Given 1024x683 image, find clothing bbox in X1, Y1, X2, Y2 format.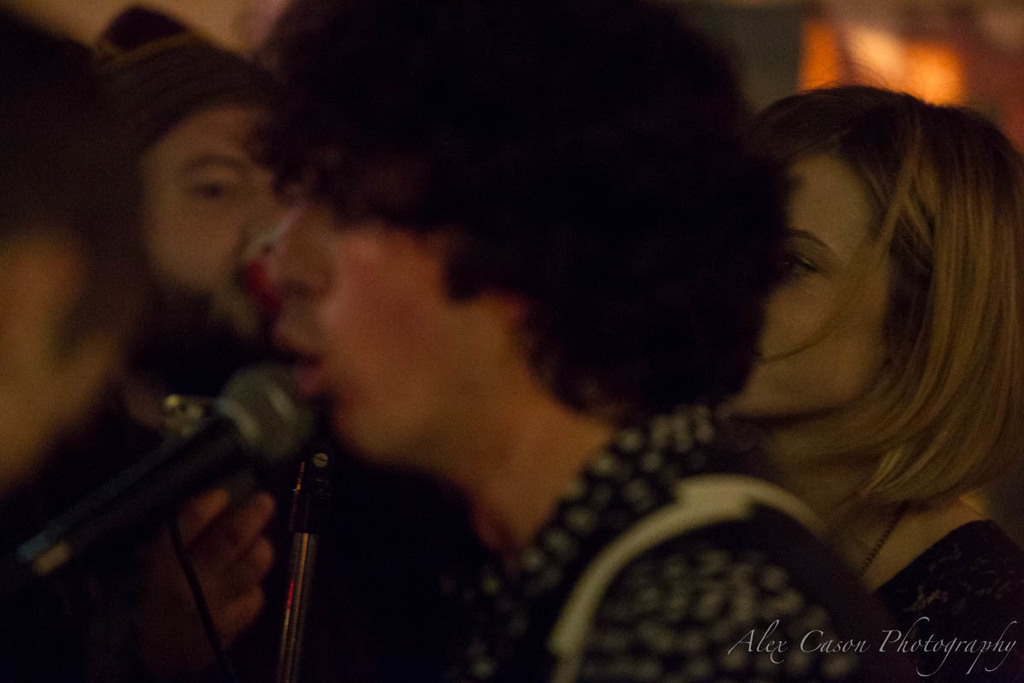
426, 396, 881, 682.
